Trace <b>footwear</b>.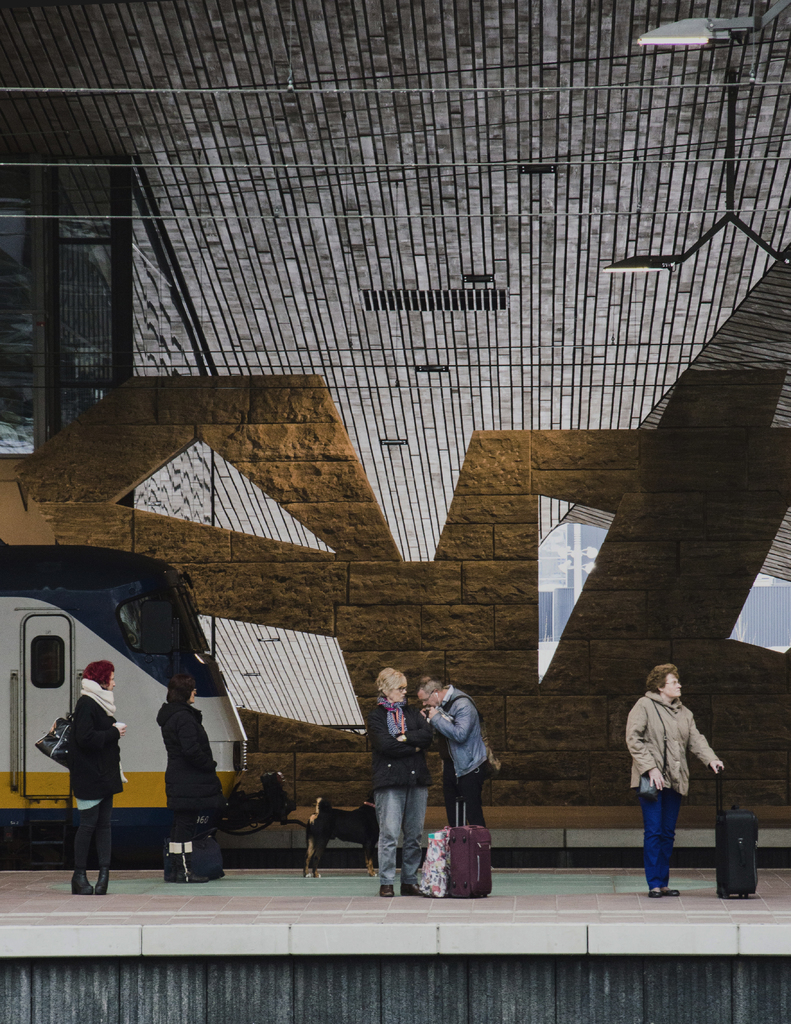
Traced to (378, 882, 396, 903).
